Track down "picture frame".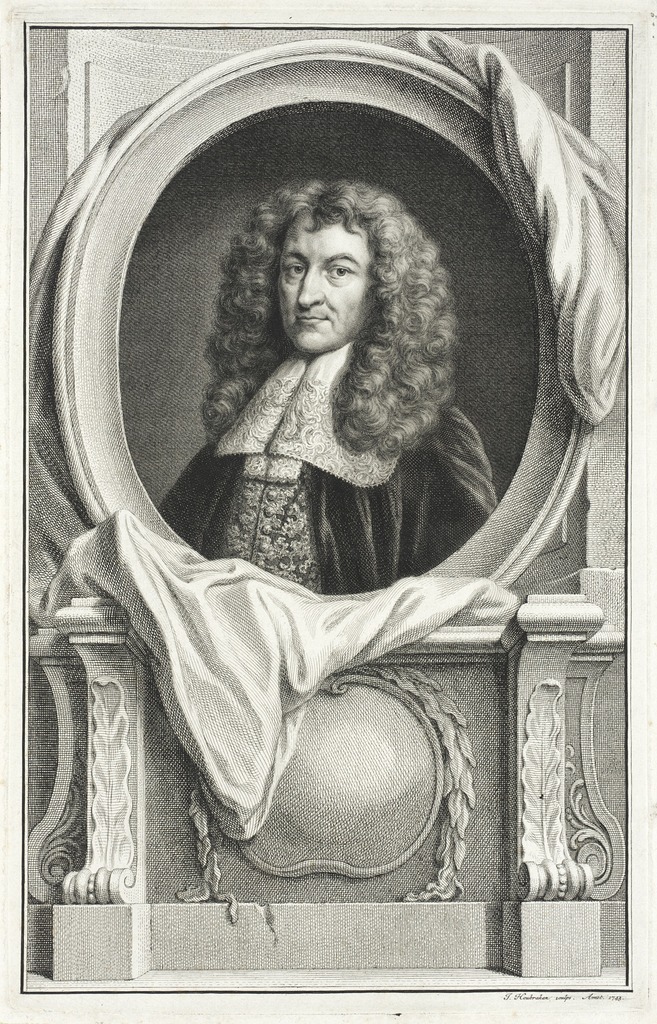
Tracked to x1=54, y1=29, x2=596, y2=587.
